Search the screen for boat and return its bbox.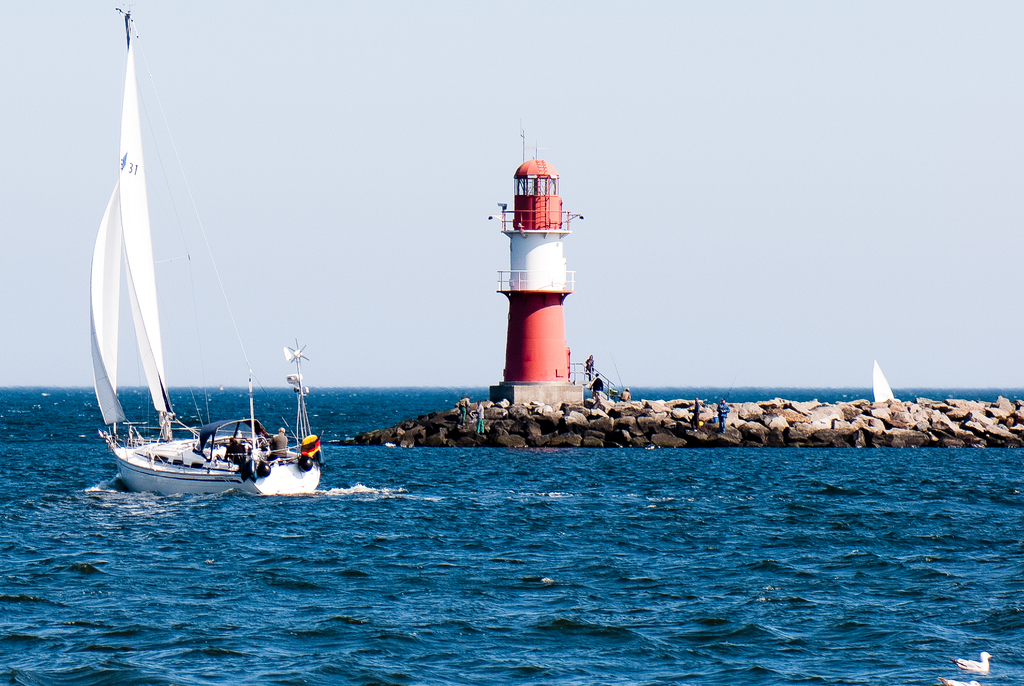
Found: <box>79,41,340,509</box>.
